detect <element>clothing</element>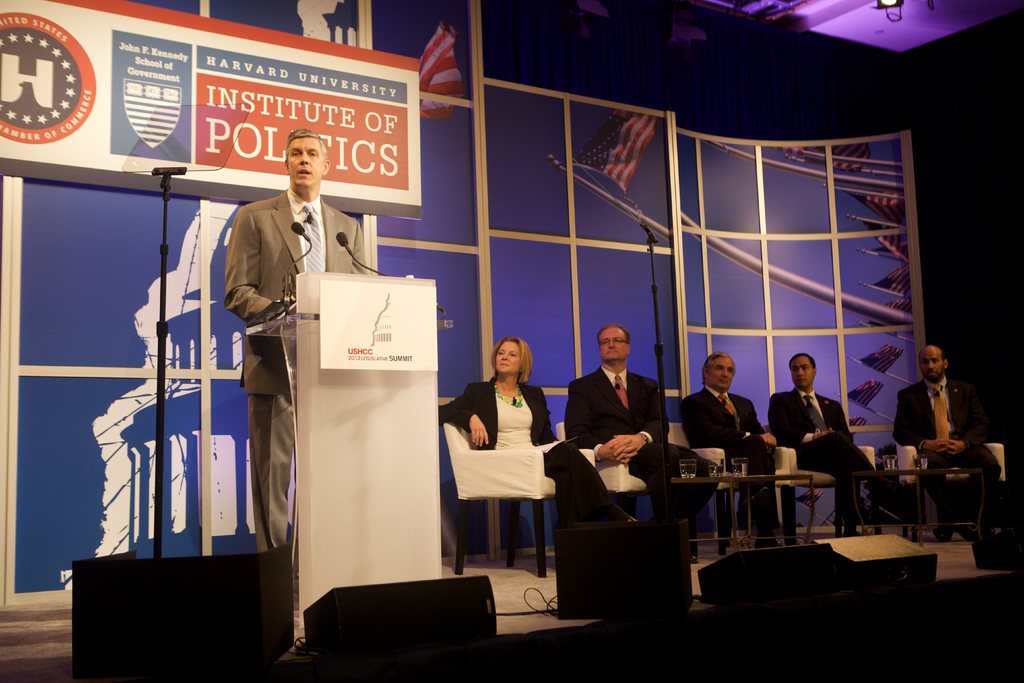
(680, 384, 785, 531)
